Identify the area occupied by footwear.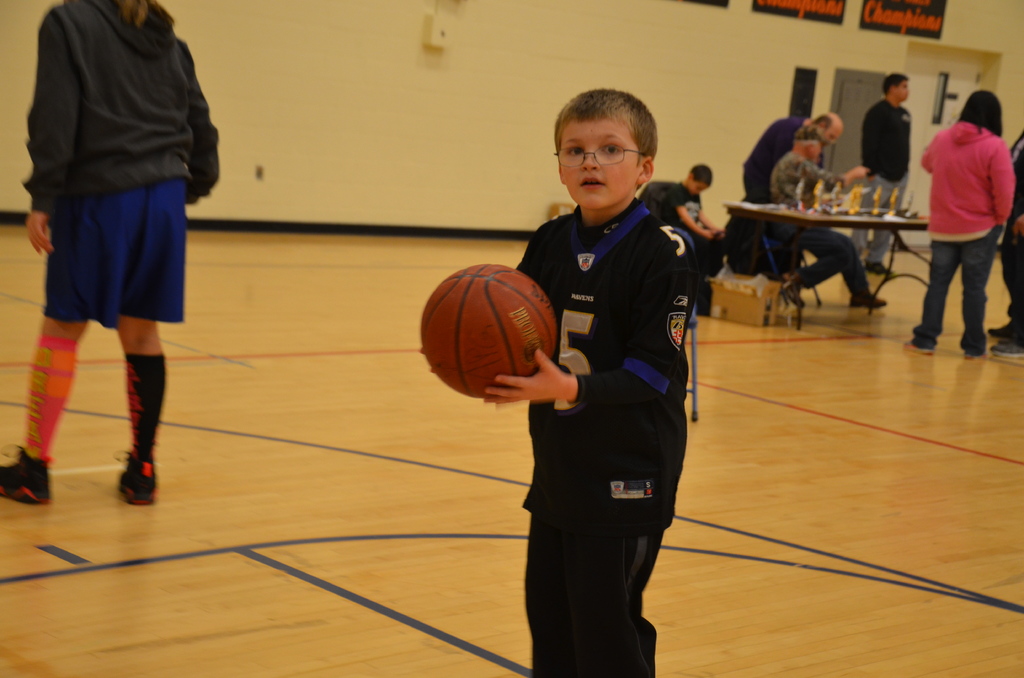
Area: bbox(0, 443, 52, 508).
